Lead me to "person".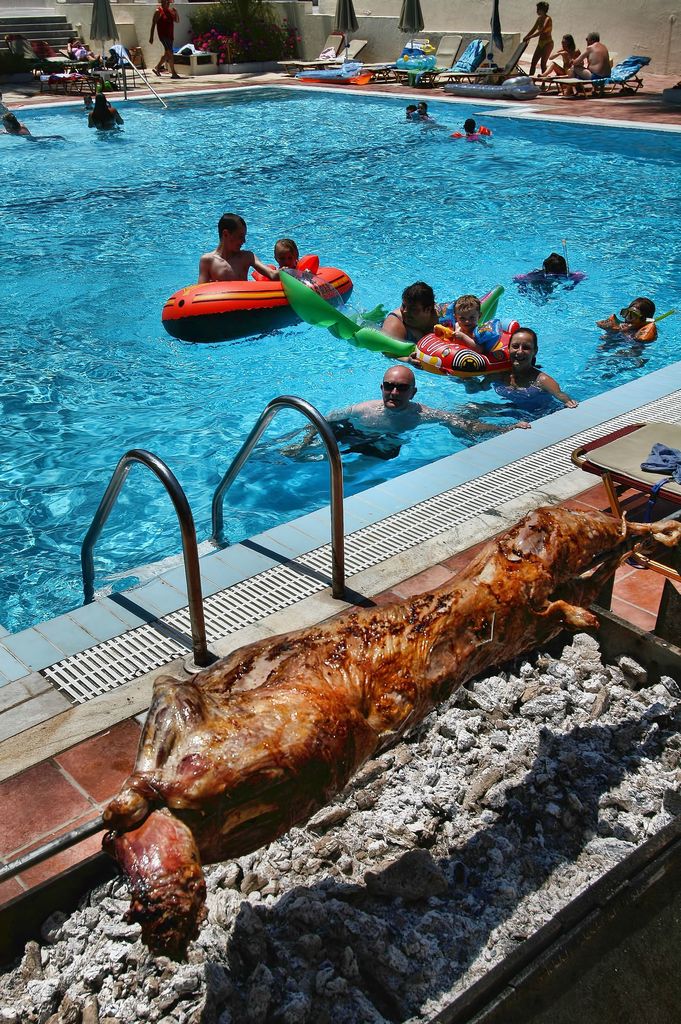
Lead to <box>379,282,446,368</box>.
